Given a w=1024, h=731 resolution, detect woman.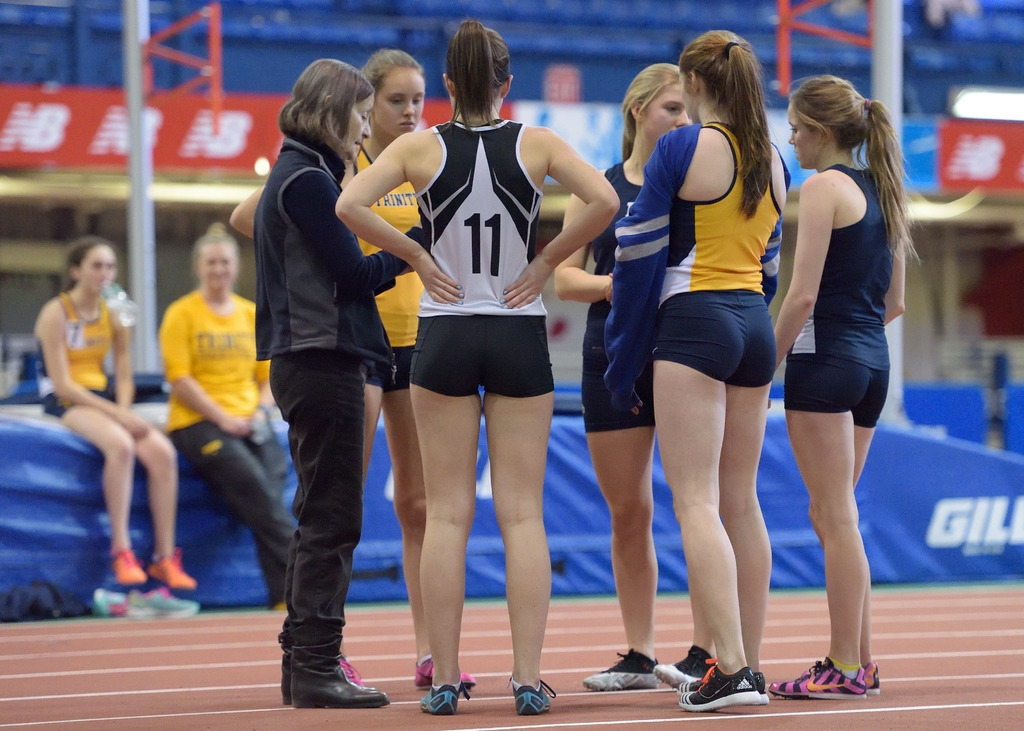
<region>601, 29, 794, 714</region>.
